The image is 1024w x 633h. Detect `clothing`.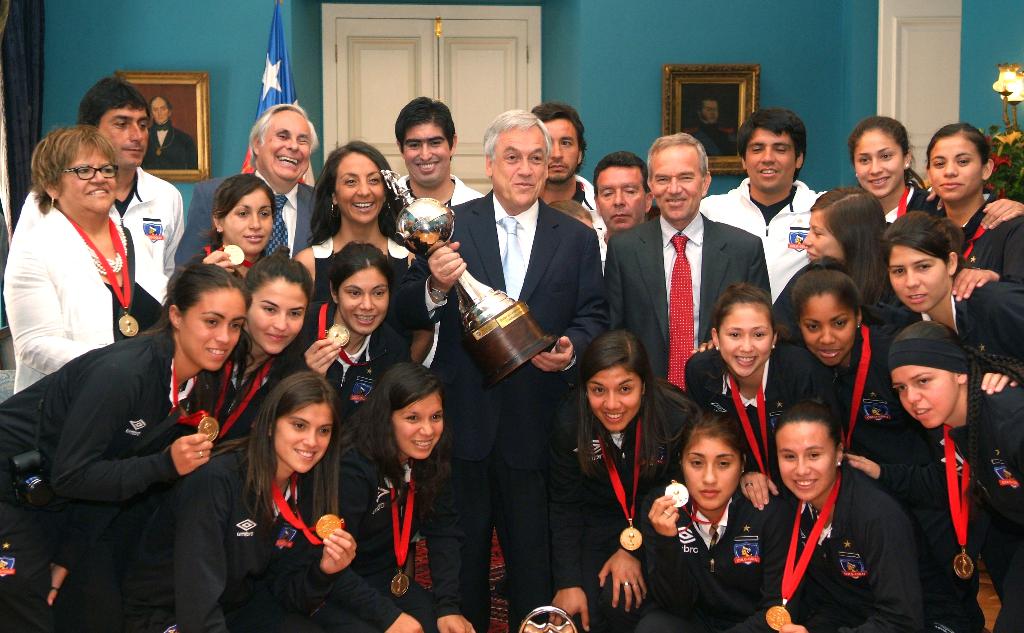
Detection: locate(302, 232, 416, 259).
